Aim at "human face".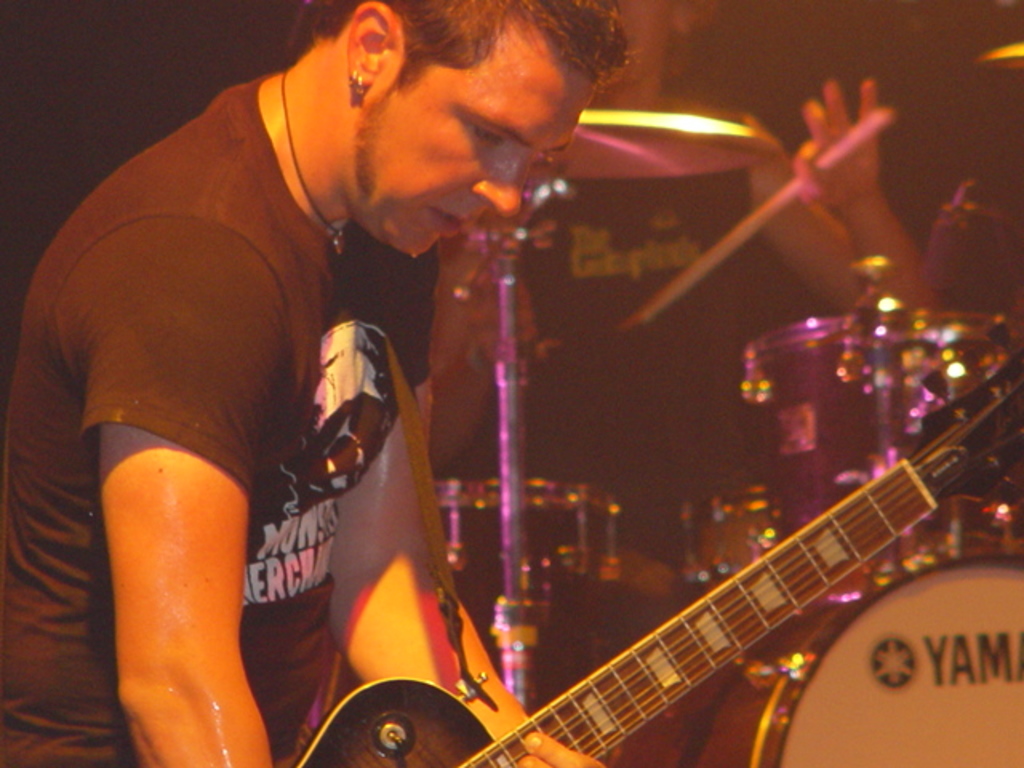
Aimed at rect(350, 38, 598, 254).
